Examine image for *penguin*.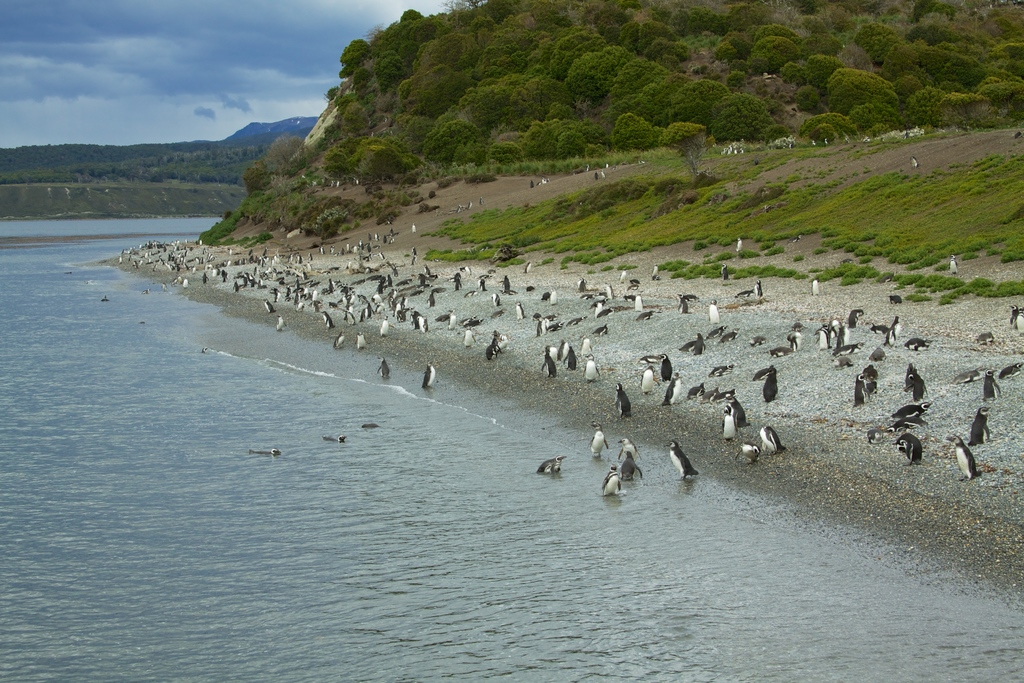
Examination result: detection(1016, 307, 1023, 333).
